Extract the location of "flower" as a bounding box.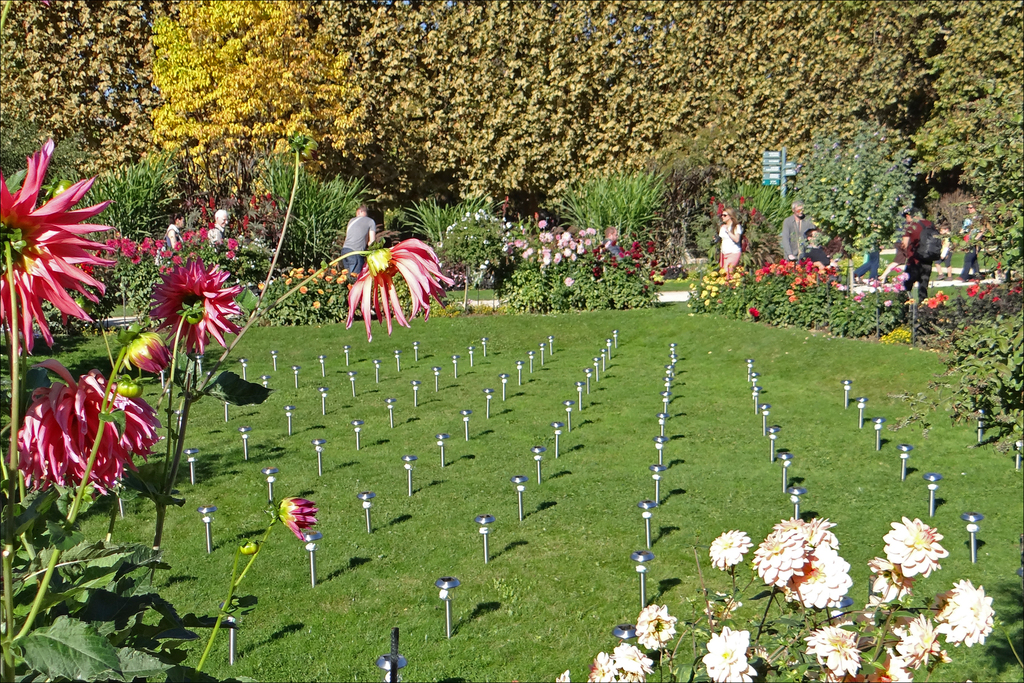
(705, 624, 755, 682).
